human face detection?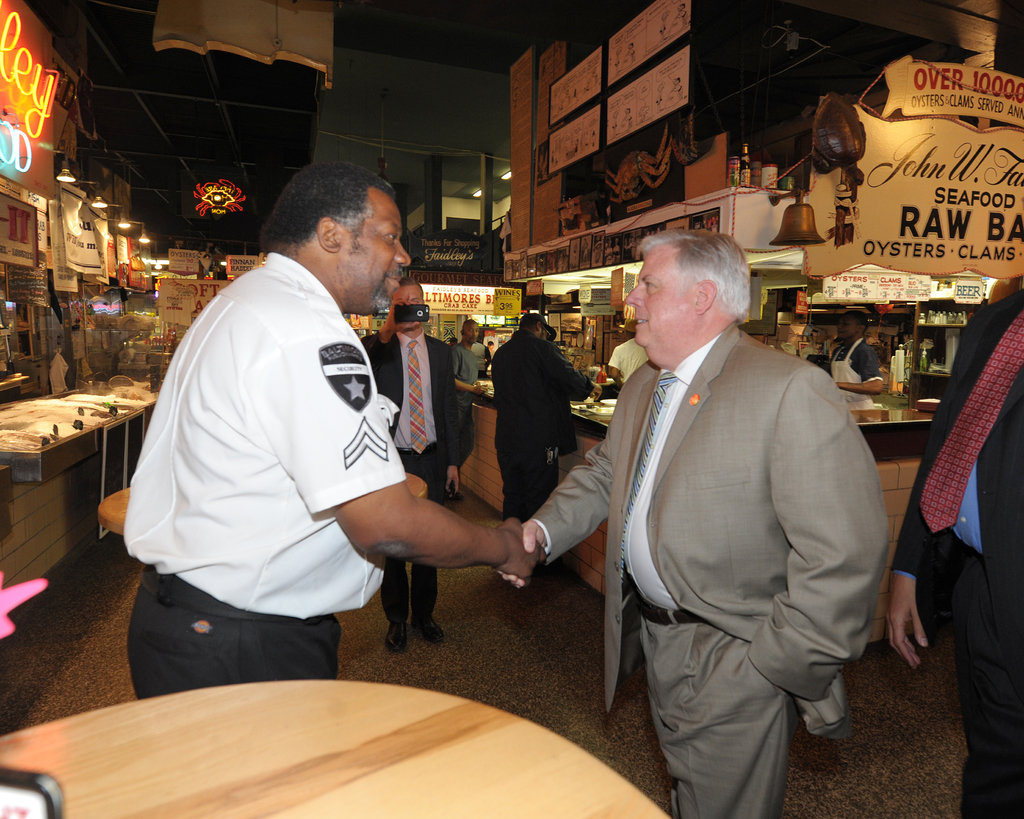
<bbox>338, 184, 404, 310</bbox>
